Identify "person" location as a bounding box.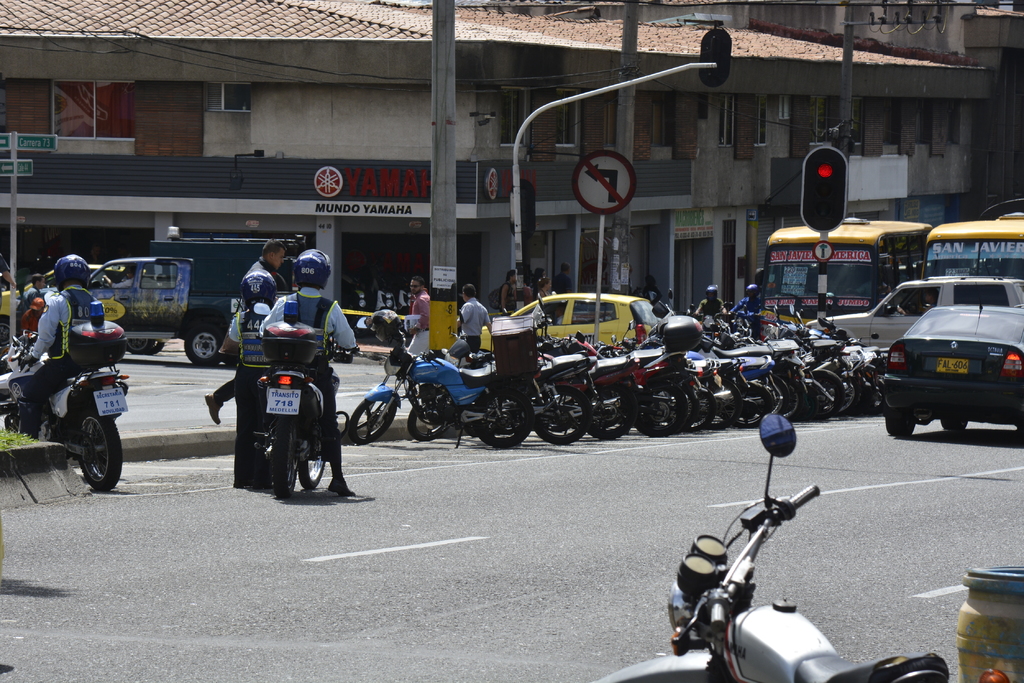
Rect(525, 269, 535, 304).
